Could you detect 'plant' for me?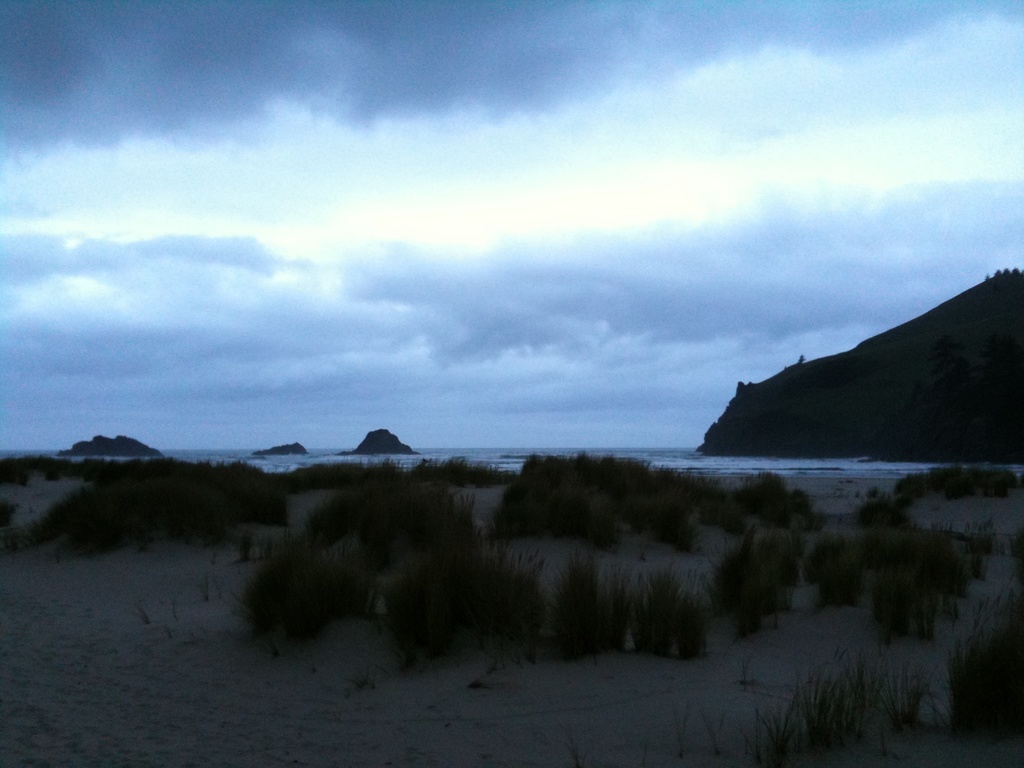
Detection result: left=196, top=573, right=209, bottom=607.
